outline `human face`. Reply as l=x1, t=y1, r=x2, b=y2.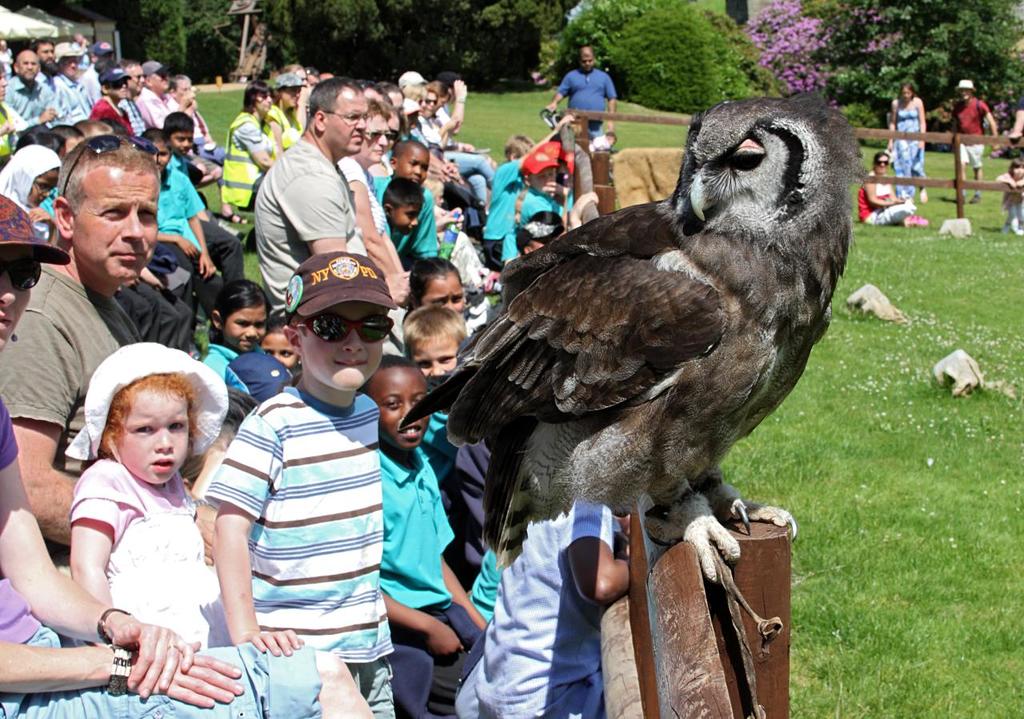
l=576, t=52, r=590, b=71.
